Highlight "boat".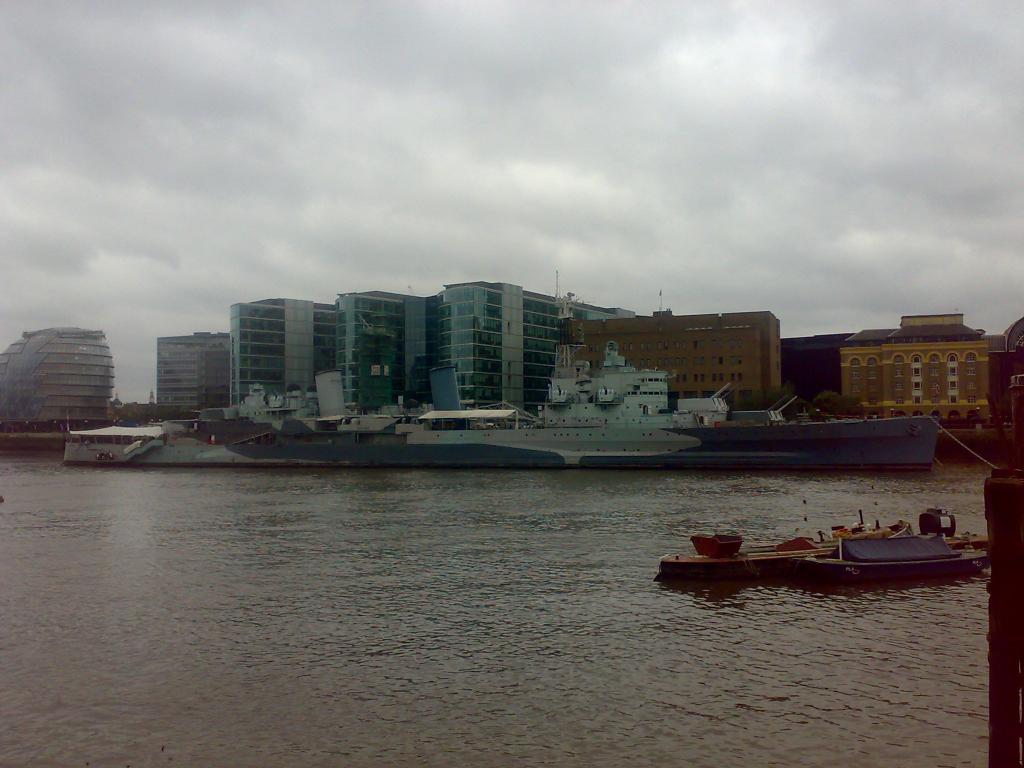
Highlighted region: left=788, top=505, right=995, bottom=586.
